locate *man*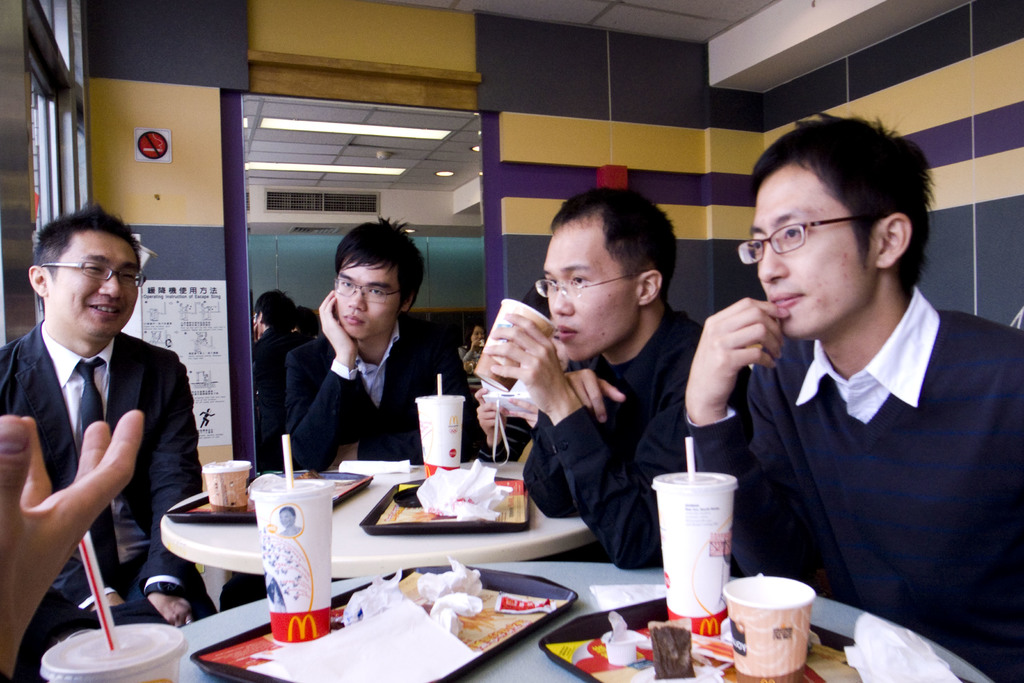
box=[481, 185, 756, 574]
